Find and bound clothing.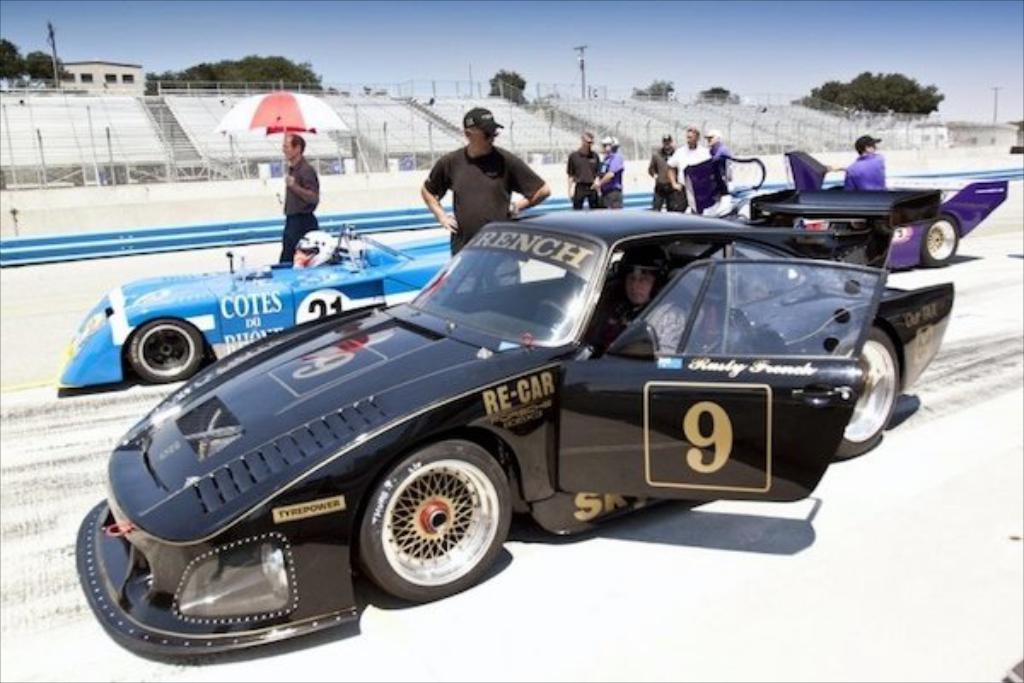
Bound: 666 138 708 210.
